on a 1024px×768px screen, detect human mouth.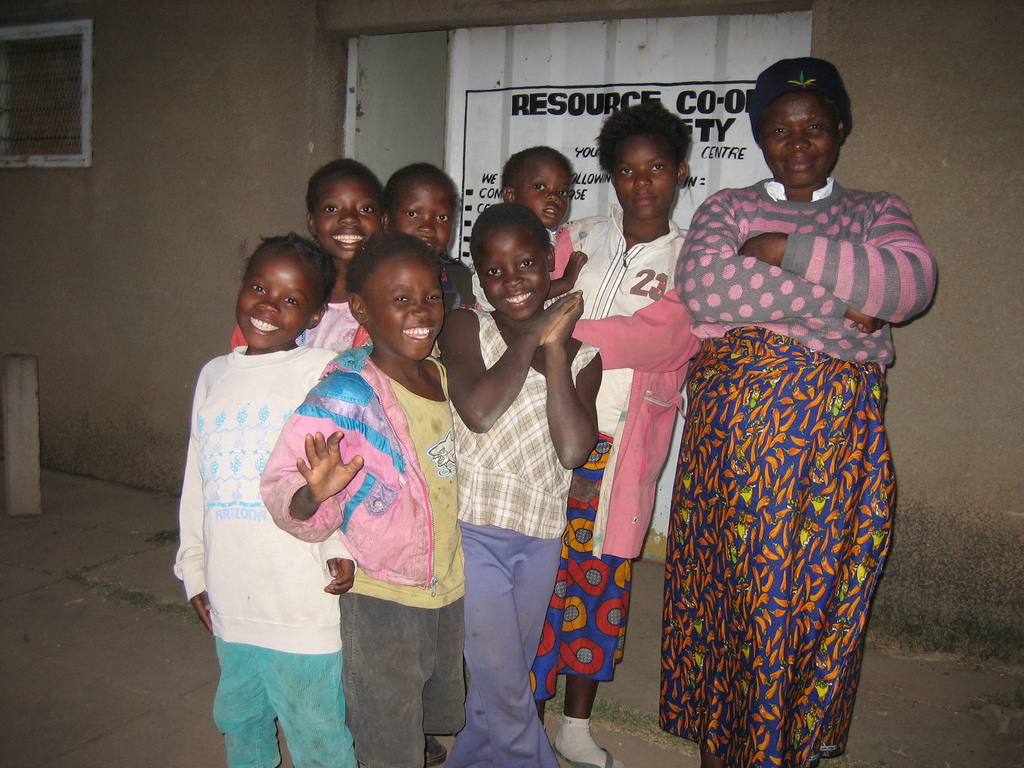
left=404, top=324, right=436, bottom=344.
